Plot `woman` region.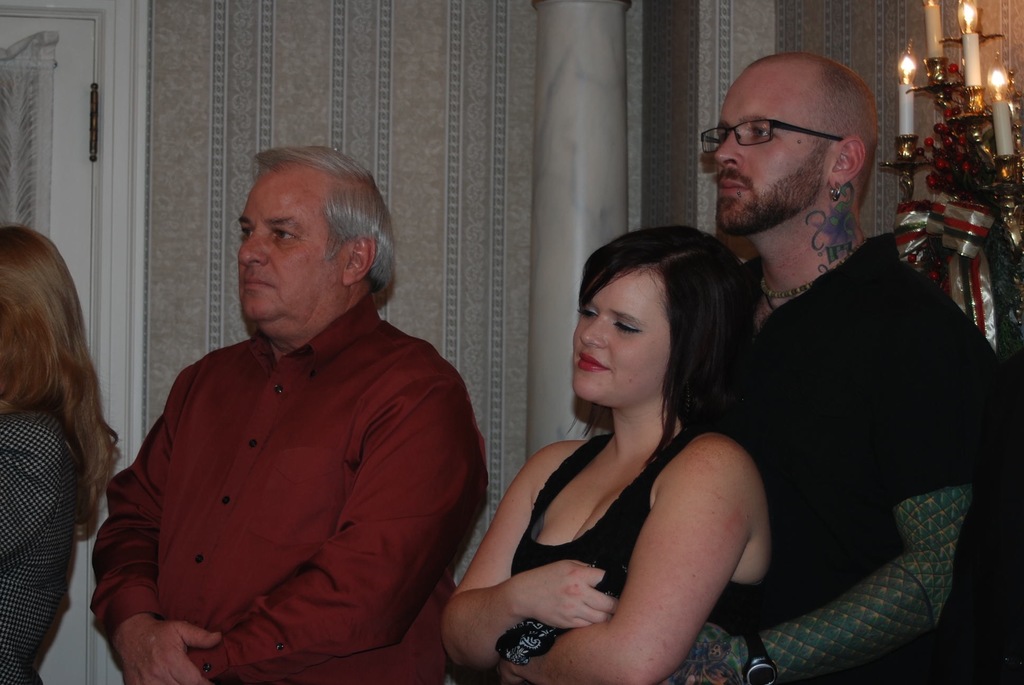
Plotted at select_region(451, 216, 798, 679).
